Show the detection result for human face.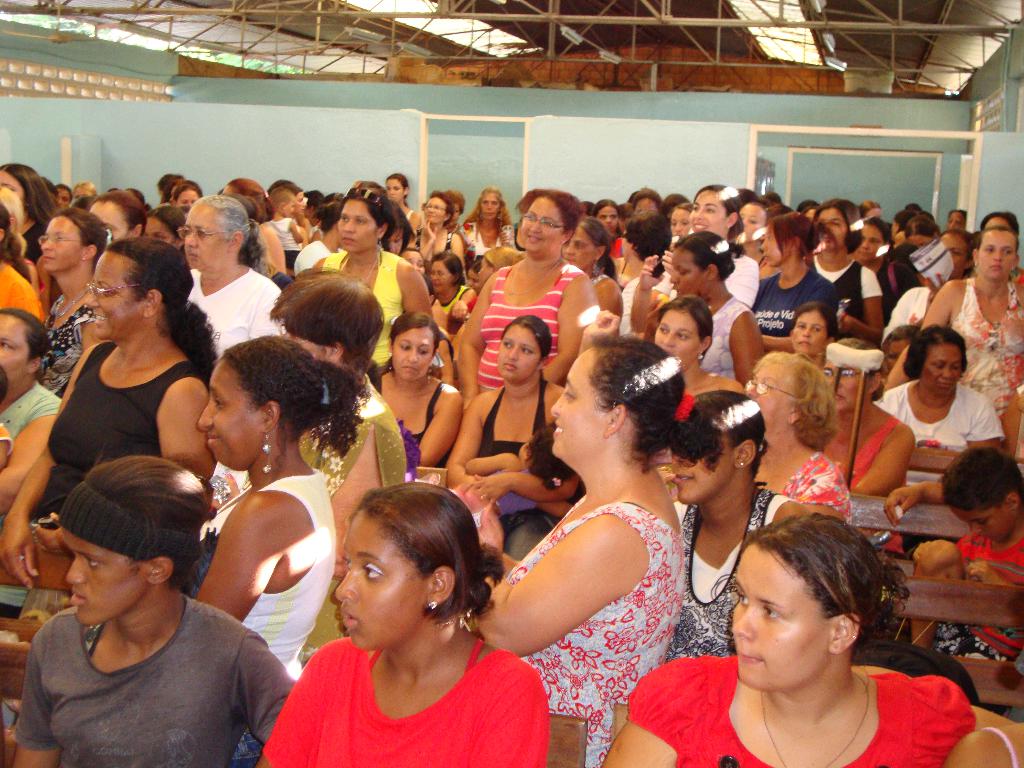
62/524/145/627.
